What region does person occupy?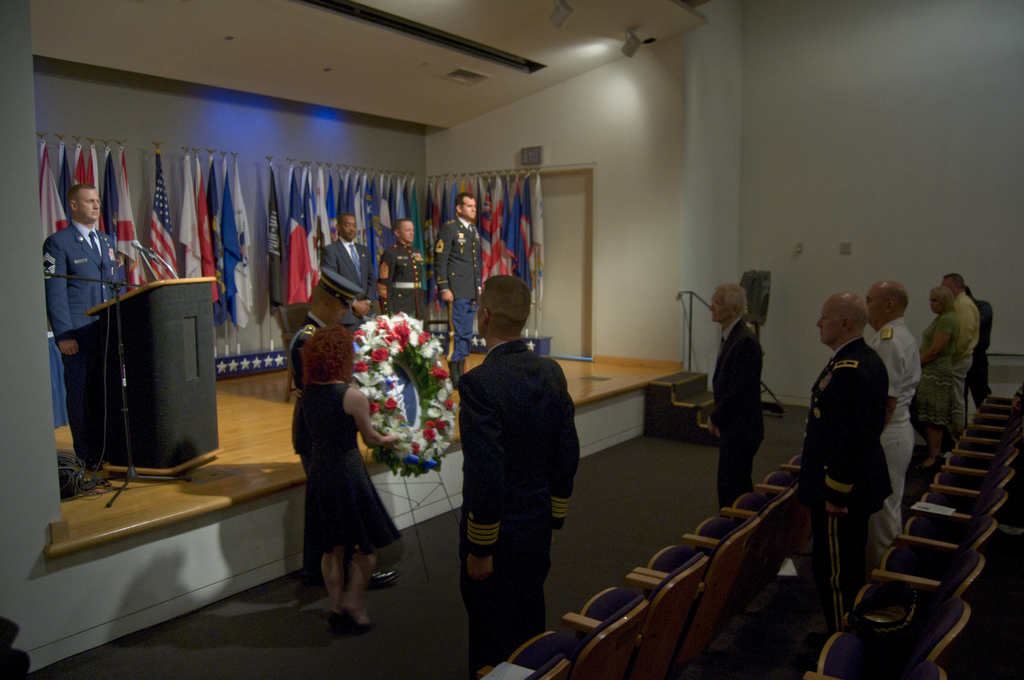
Rect(316, 211, 379, 318).
